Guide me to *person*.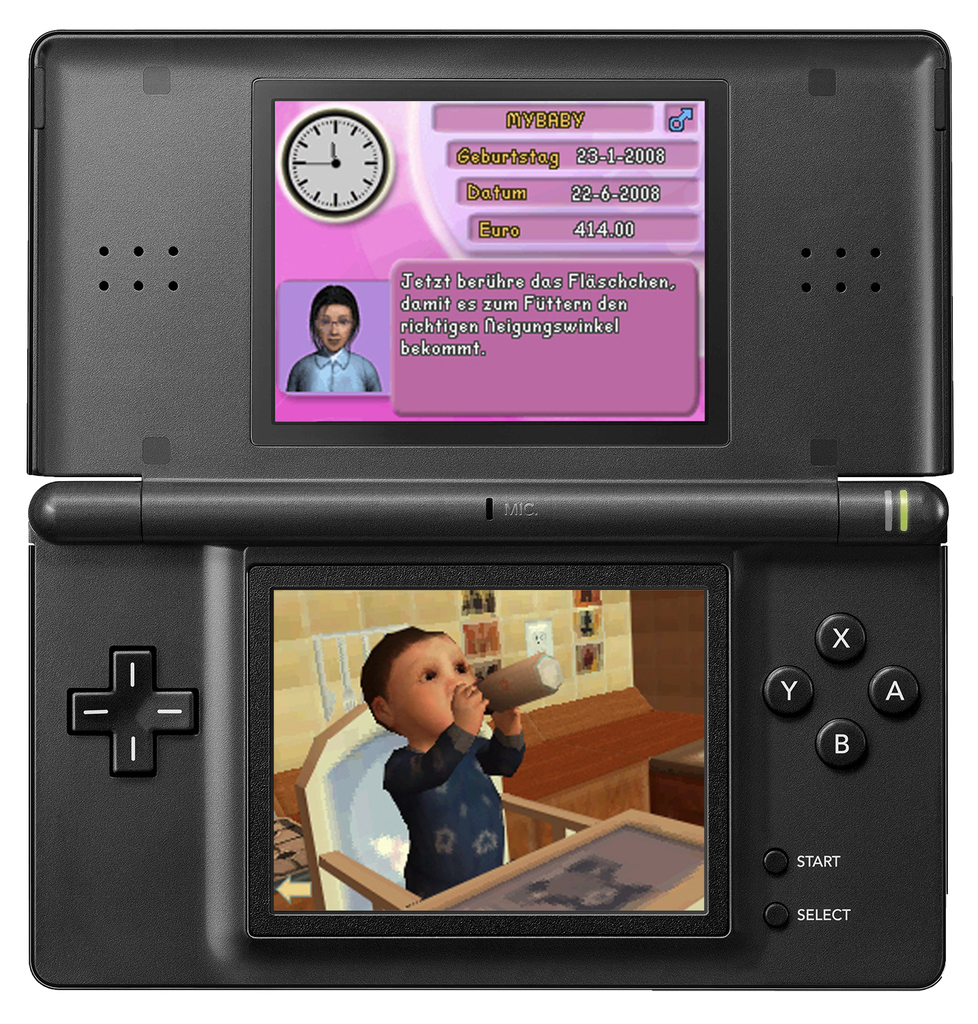
Guidance: (left=288, top=286, right=385, bottom=395).
